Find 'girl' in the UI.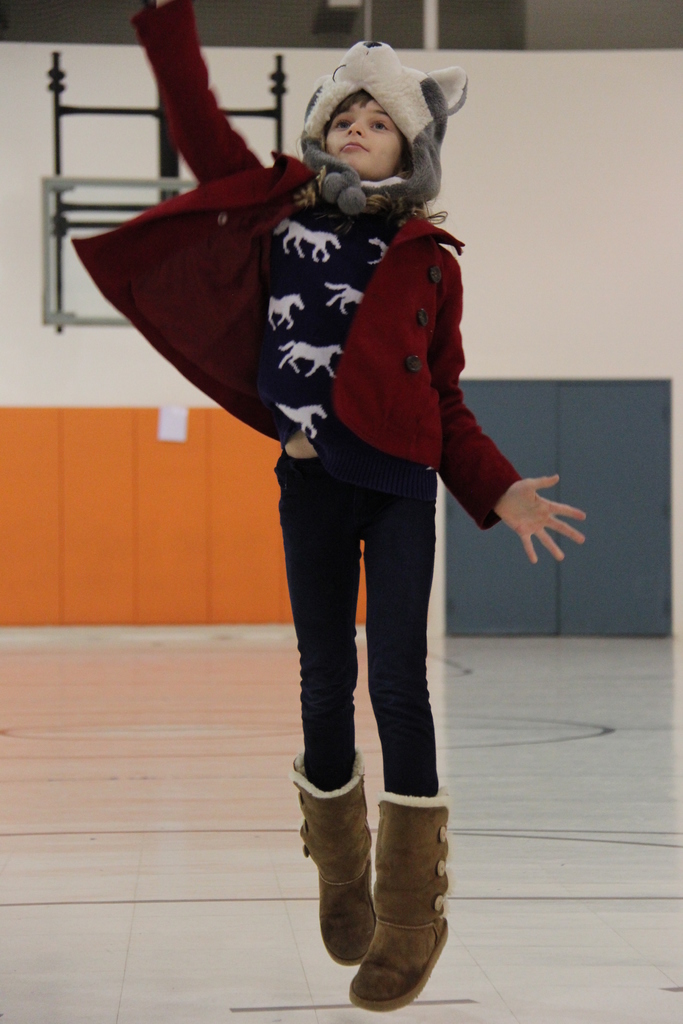
UI element at [left=63, top=0, right=591, bottom=1017].
